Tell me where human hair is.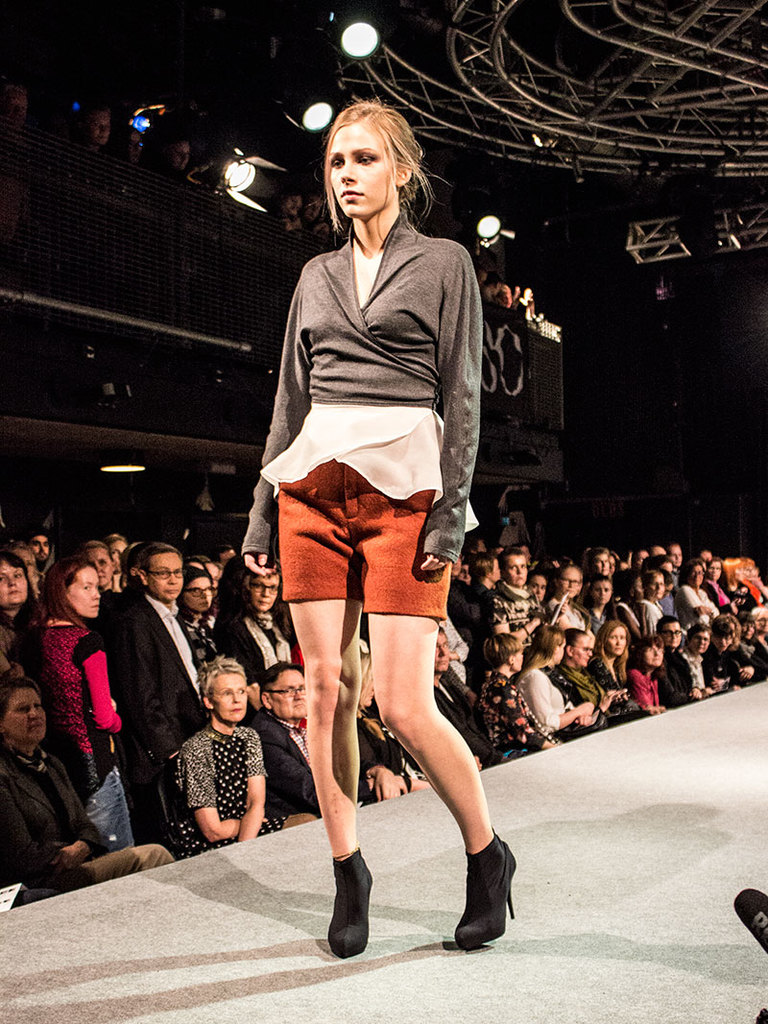
human hair is at (x1=634, y1=635, x2=660, y2=677).
